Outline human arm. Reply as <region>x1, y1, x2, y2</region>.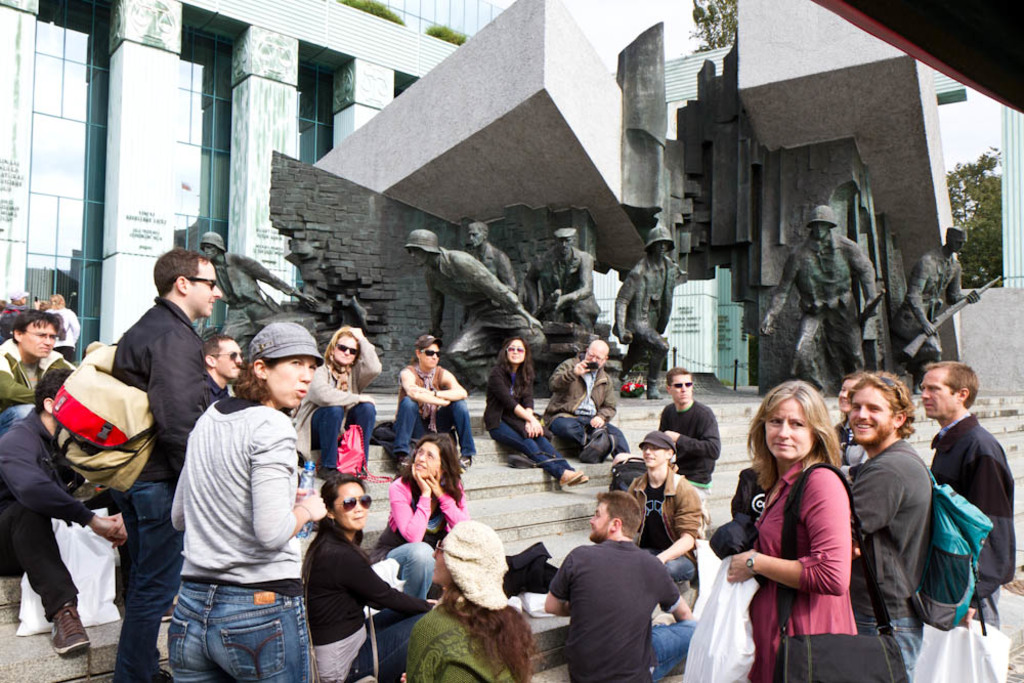
<region>949, 271, 982, 307</region>.
